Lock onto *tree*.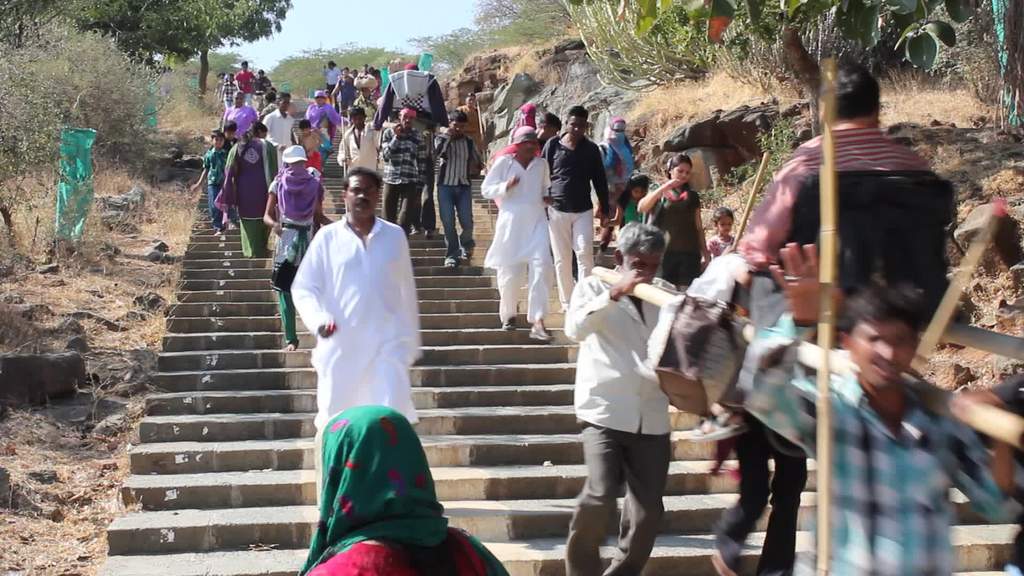
Locked: region(559, 0, 1015, 127).
